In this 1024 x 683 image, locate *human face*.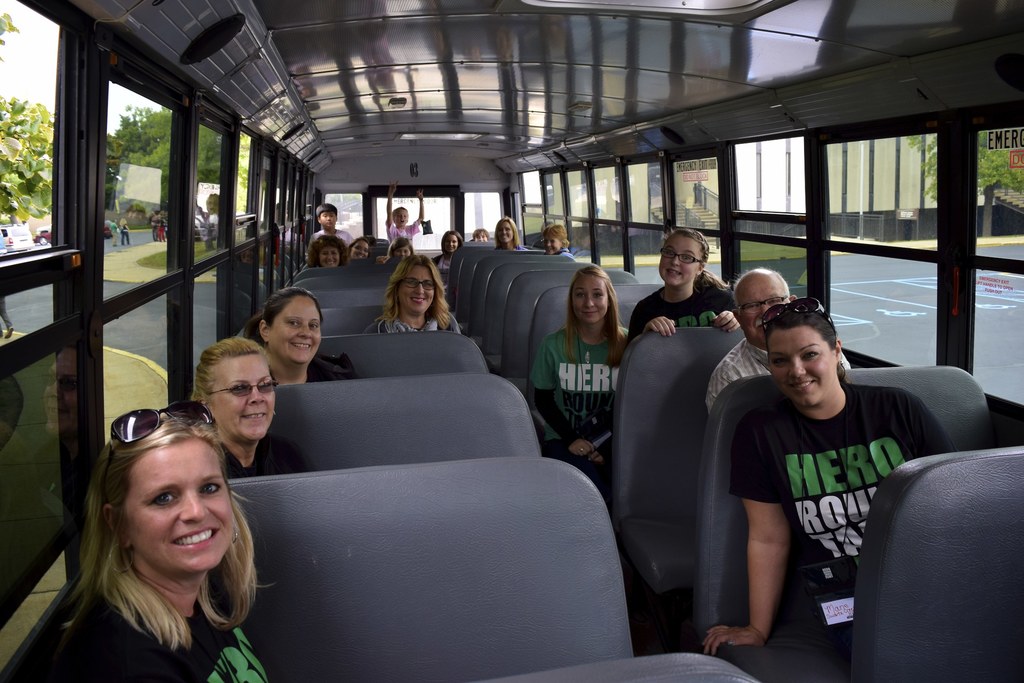
Bounding box: 396, 206, 408, 225.
